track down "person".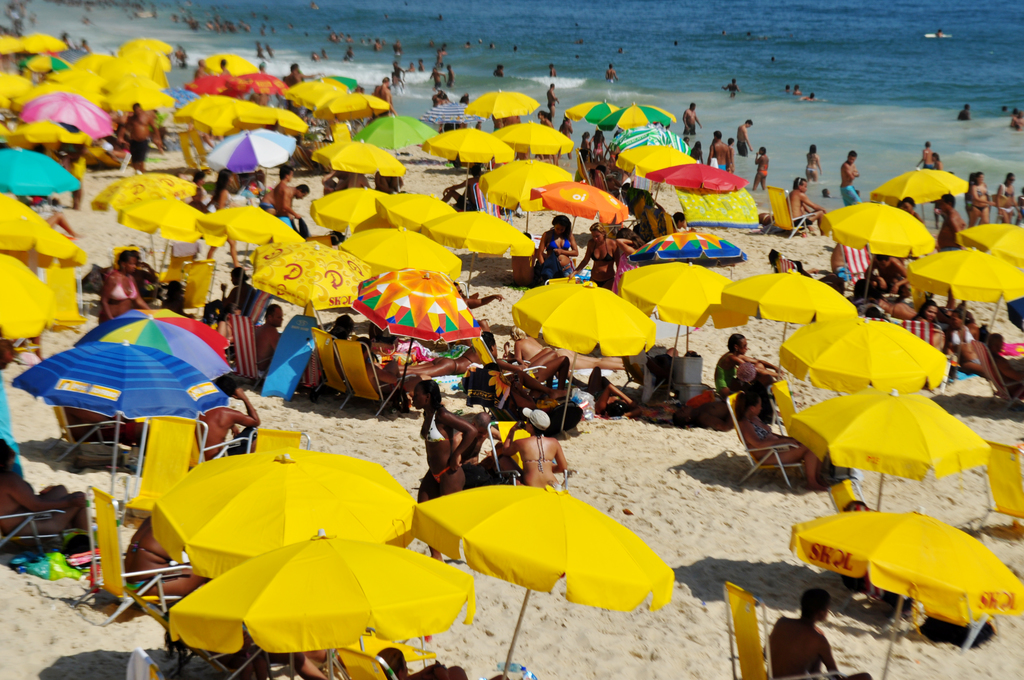
Tracked to 992/175/1018/219.
